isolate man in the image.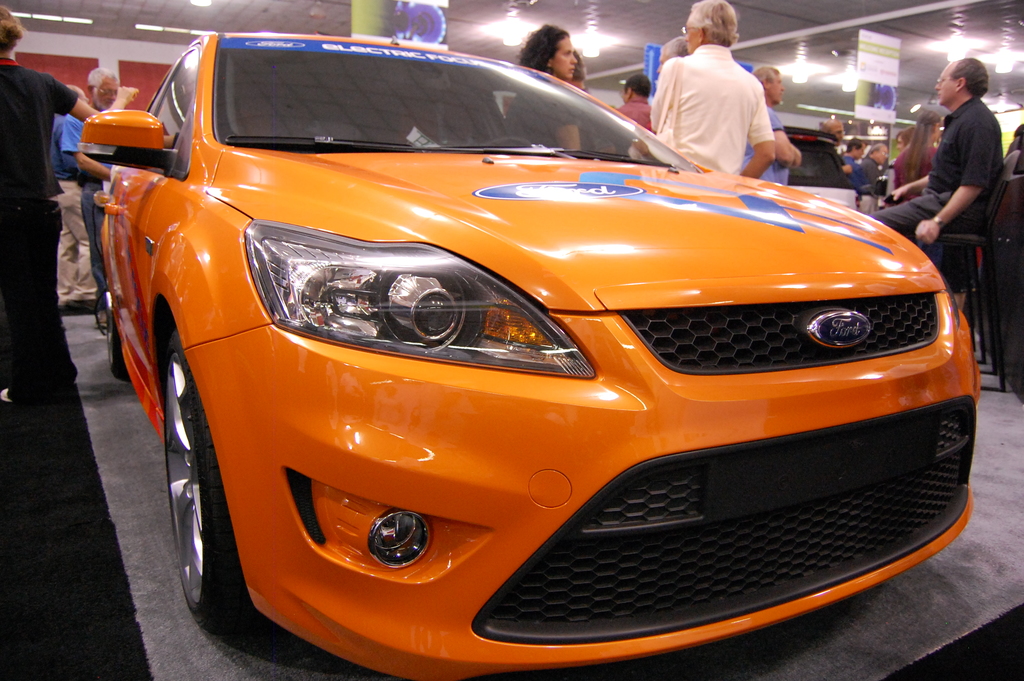
Isolated region: 652, 0, 776, 180.
